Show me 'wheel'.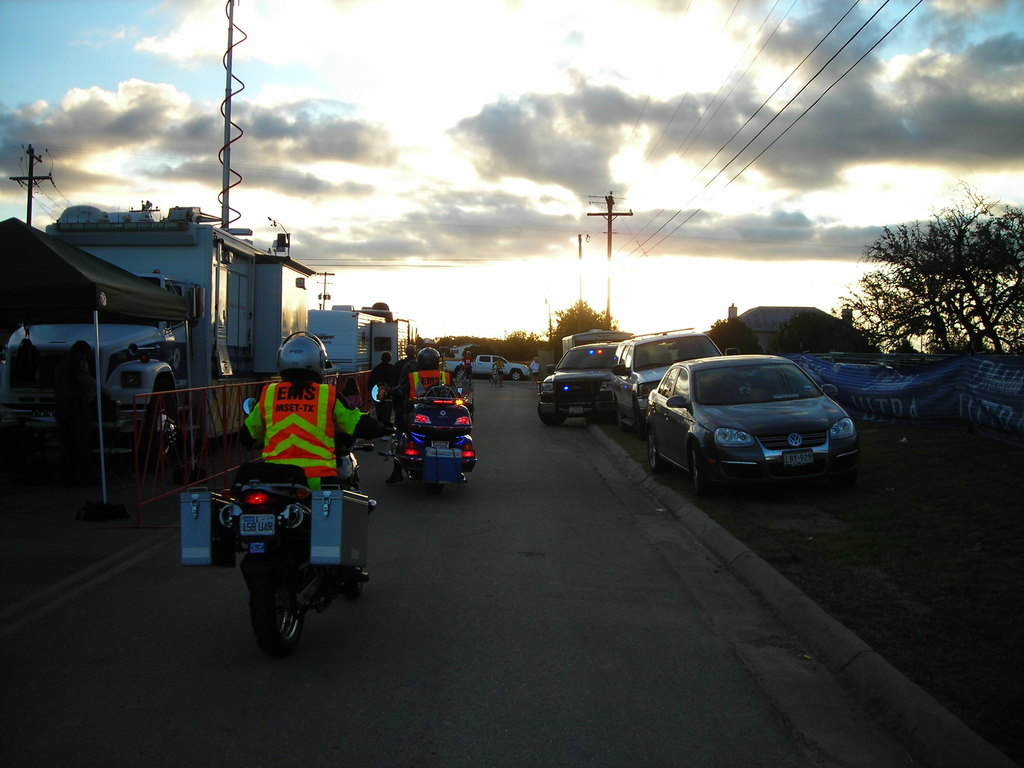
'wheel' is here: box(538, 406, 570, 428).
